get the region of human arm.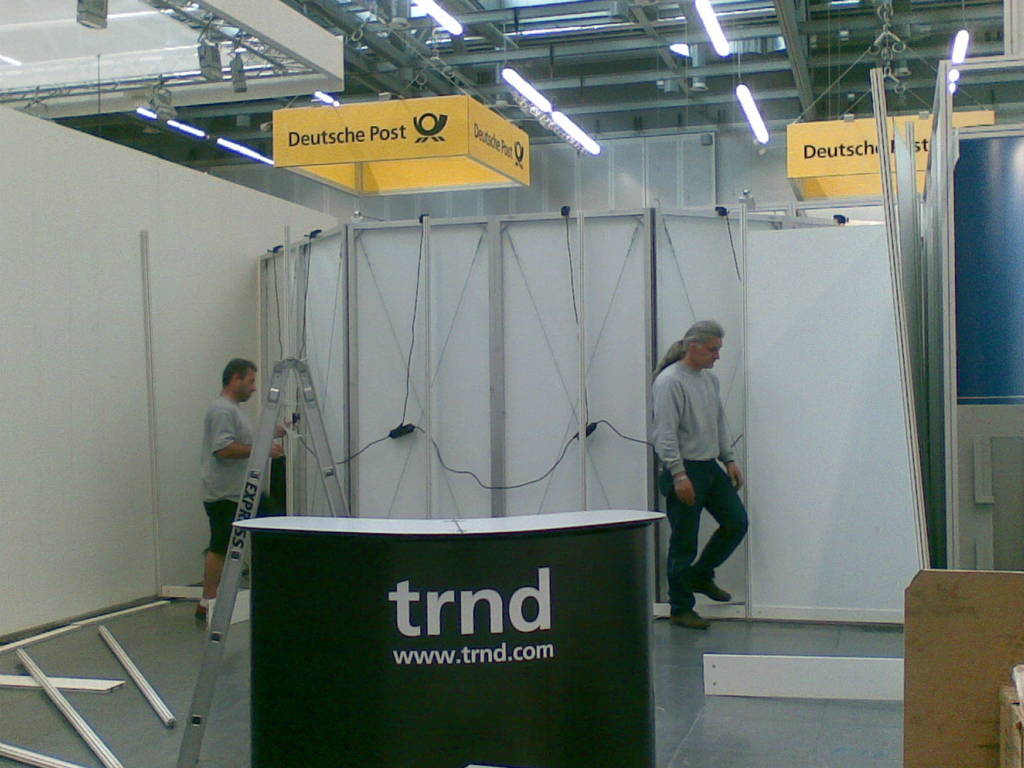
212,406,283,455.
